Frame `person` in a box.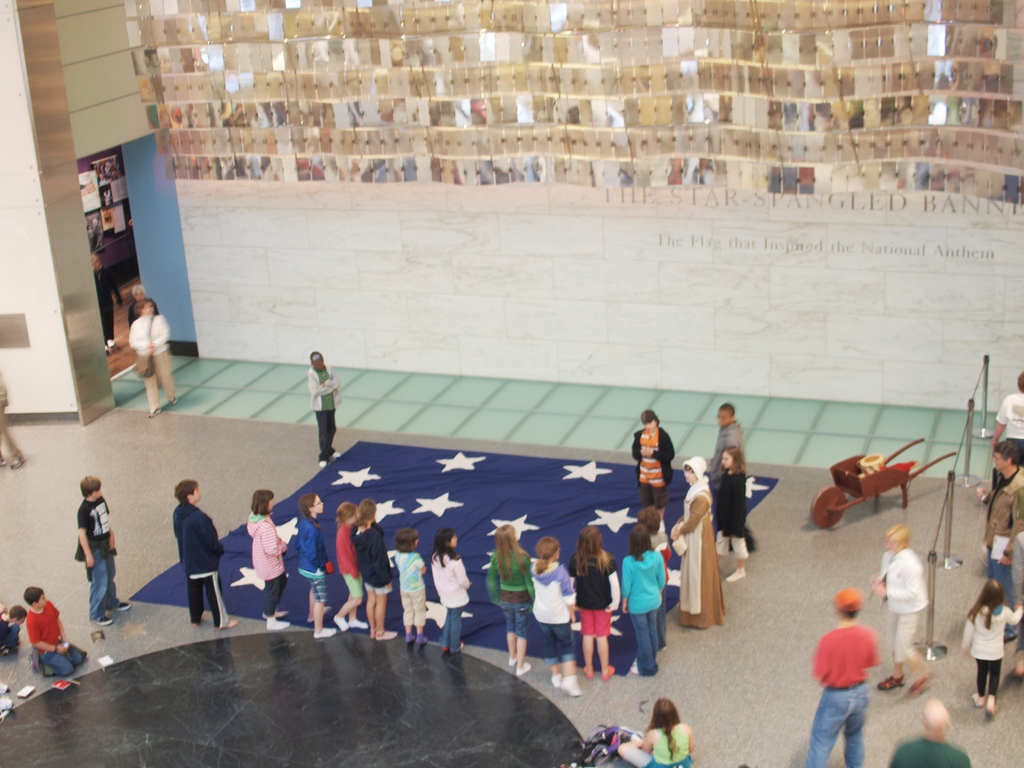
box=[131, 290, 156, 322].
